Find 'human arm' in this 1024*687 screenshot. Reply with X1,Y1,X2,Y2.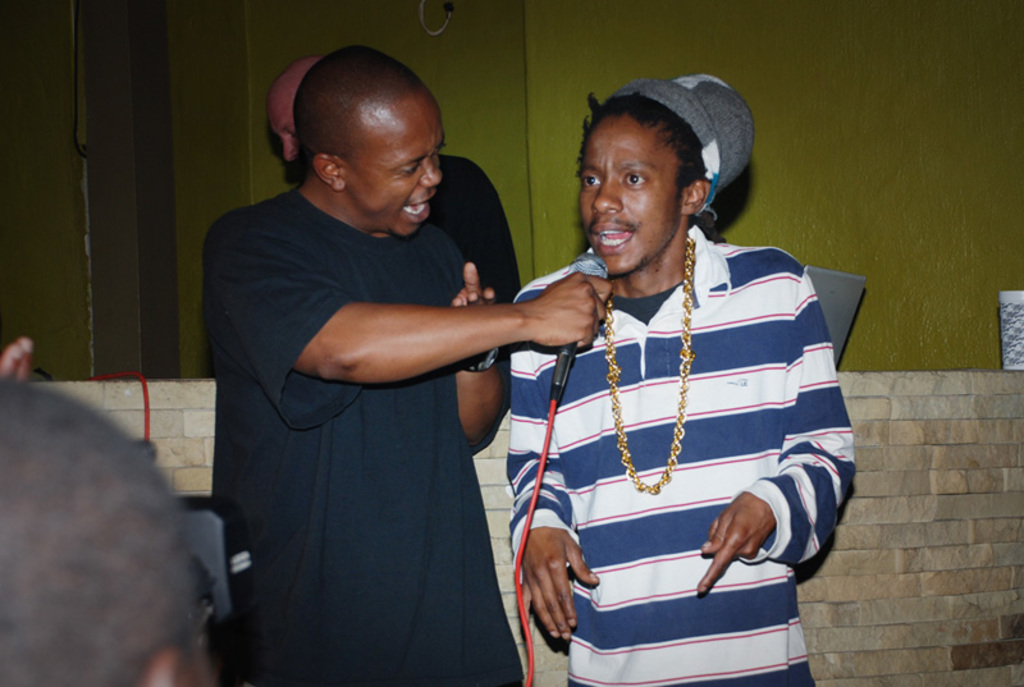
472,165,522,287.
